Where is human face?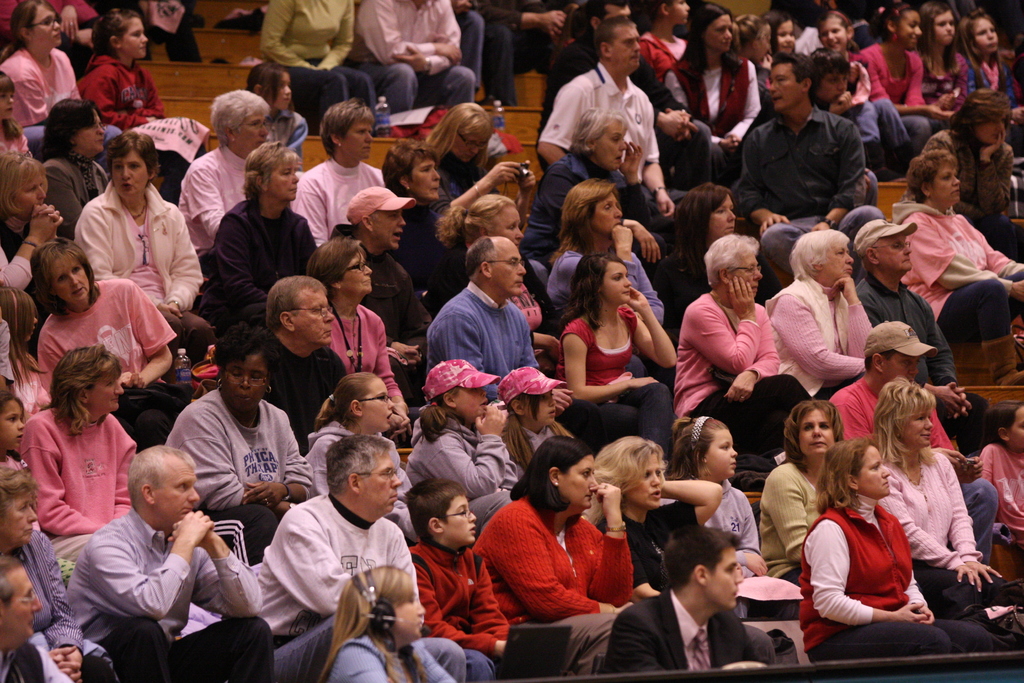
(x1=452, y1=130, x2=487, y2=163).
